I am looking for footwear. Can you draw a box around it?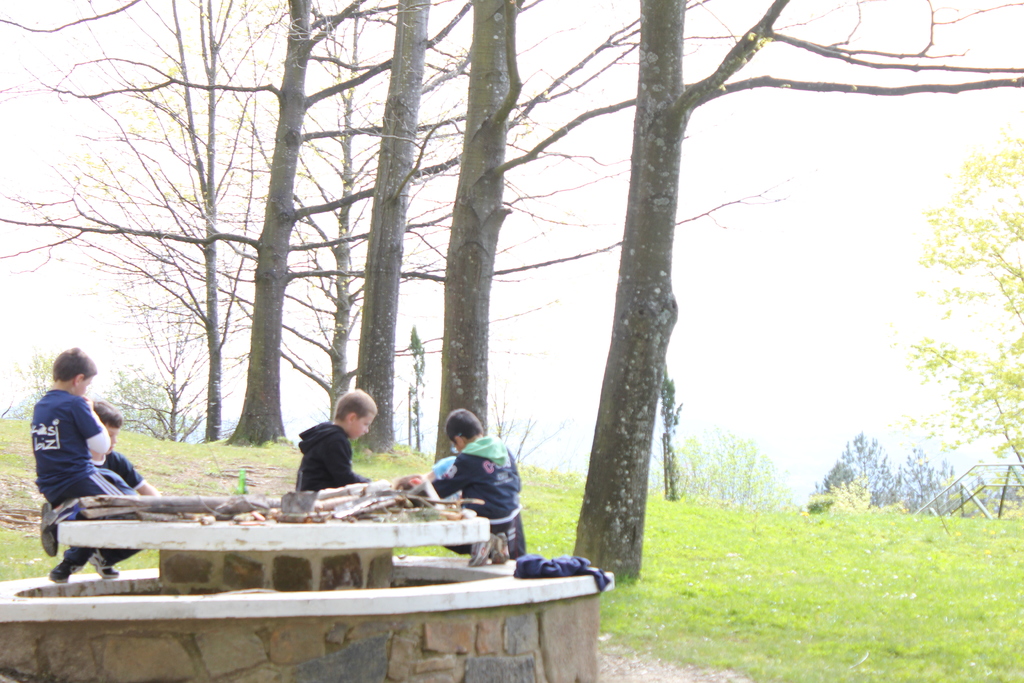
Sure, the bounding box is bbox=(50, 555, 88, 585).
